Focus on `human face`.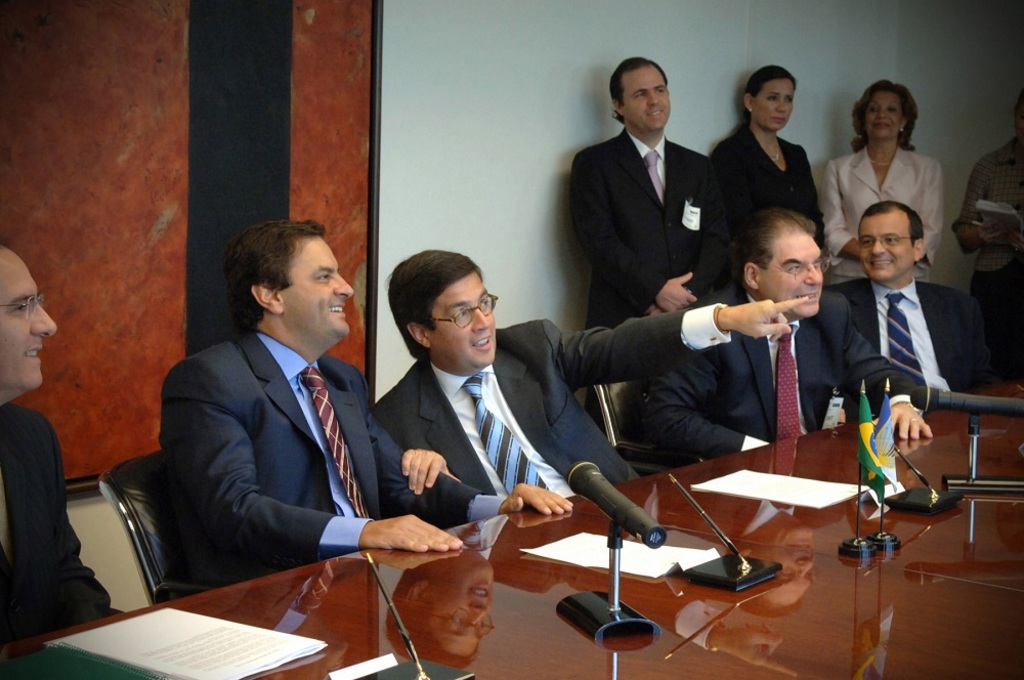
Focused at rect(280, 238, 353, 340).
